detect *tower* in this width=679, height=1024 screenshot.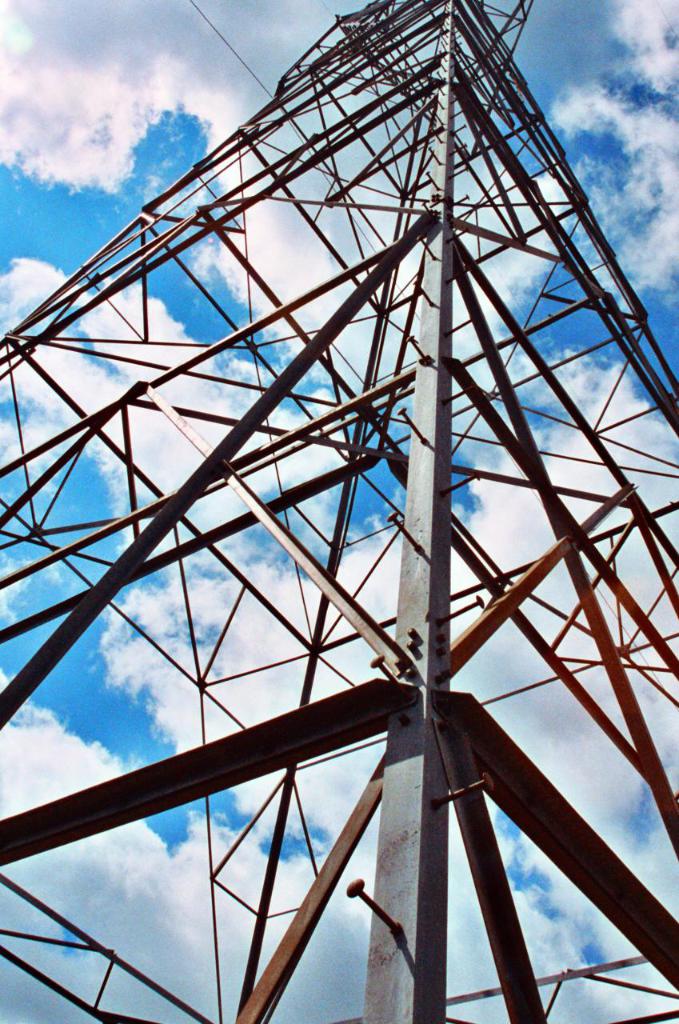
Detection: [49, 0, 674, 1016].
